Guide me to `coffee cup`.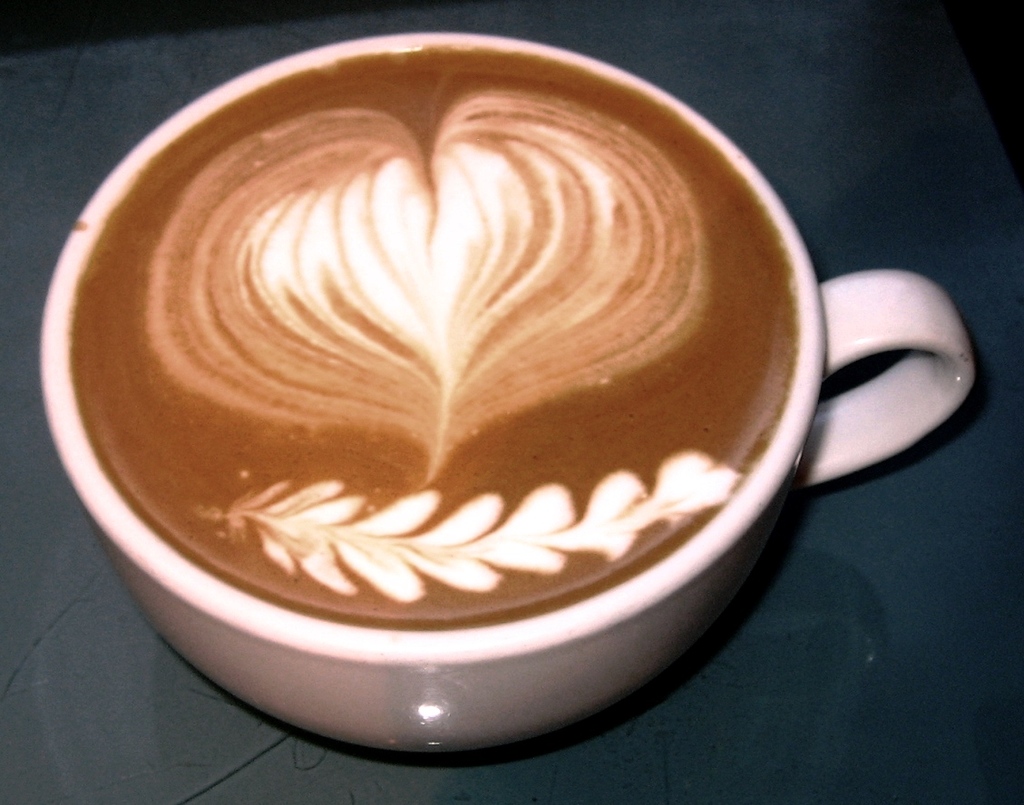
Guidance: (35, 29, 974, 758).
